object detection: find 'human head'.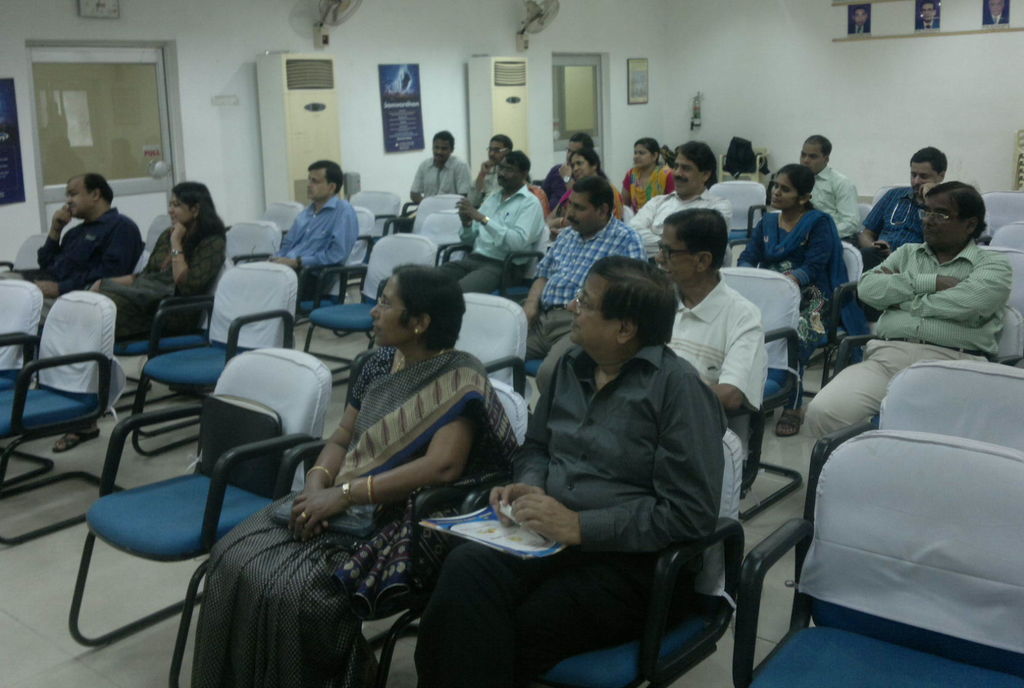
[169, 184, 215, 224].
